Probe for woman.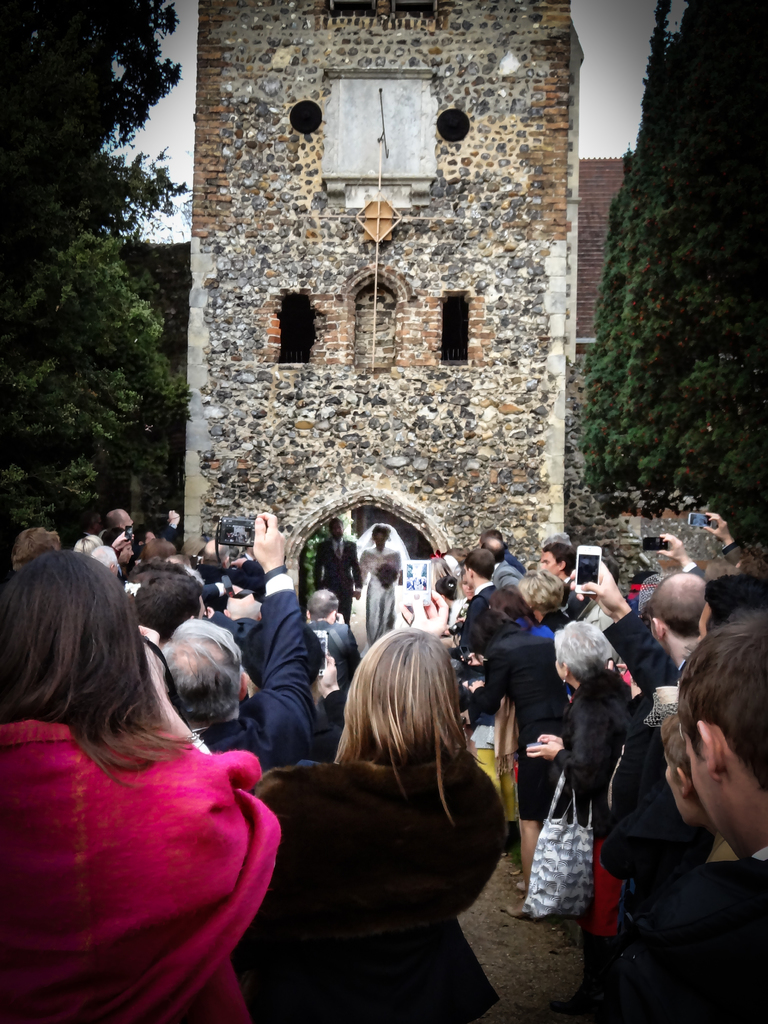
Probe result: [x1=0, y1=548, x2=282, y2=1023].
